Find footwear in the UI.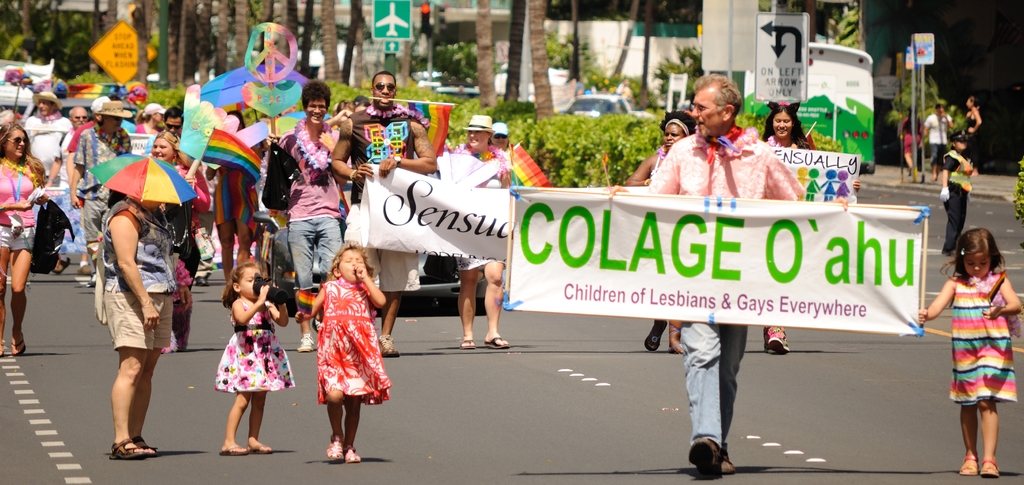
UI element at x1=458, y1=338, x2=477, y2=353.
